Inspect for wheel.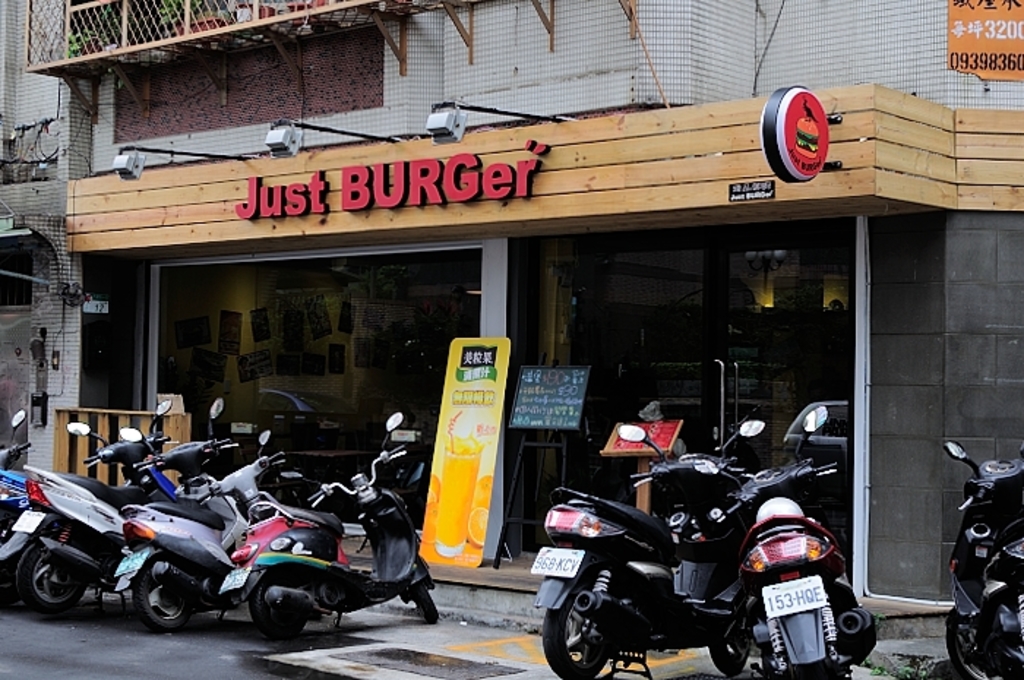
Inspection: rect(16, 541, 83, 614).
